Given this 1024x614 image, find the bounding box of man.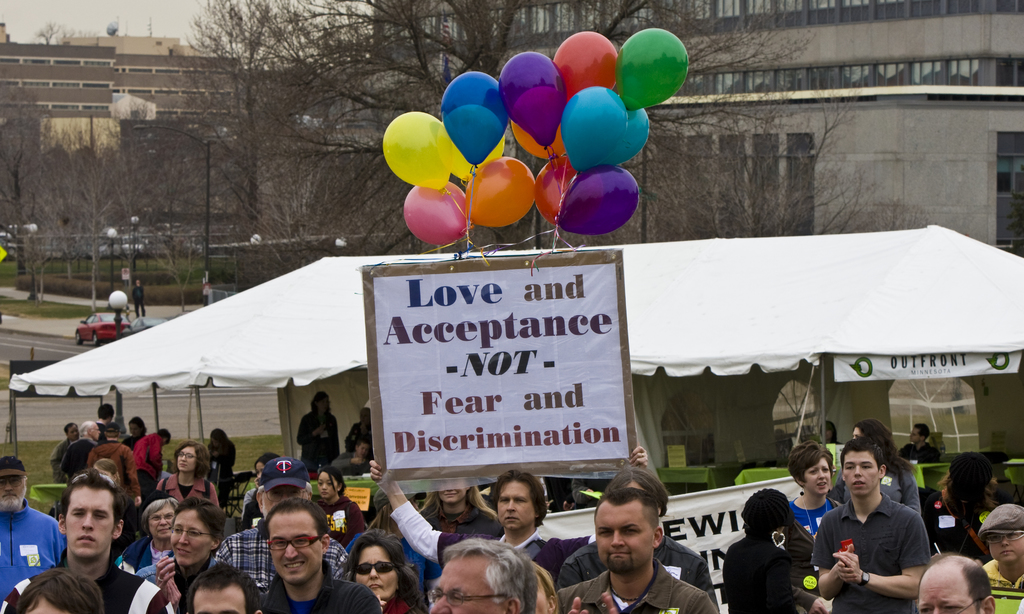
{"x1": 569, "y1": 473, "x2": 713, "y2": 613}.
